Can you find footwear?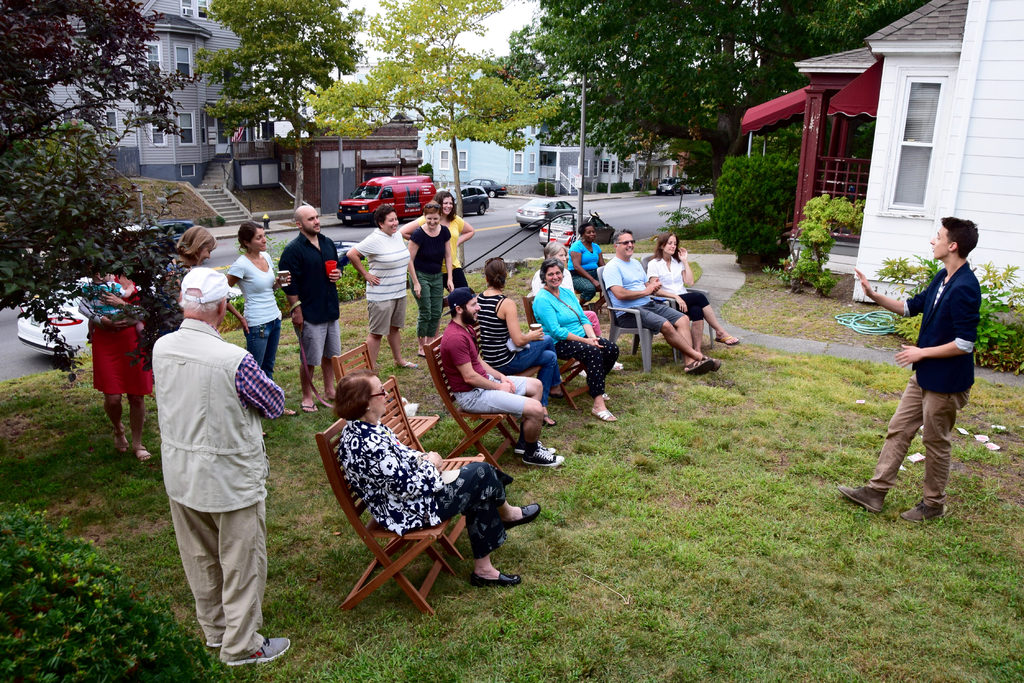
Yes, bounding box: pyautogui.locateOnScreen(541, 414, 554, 426).
